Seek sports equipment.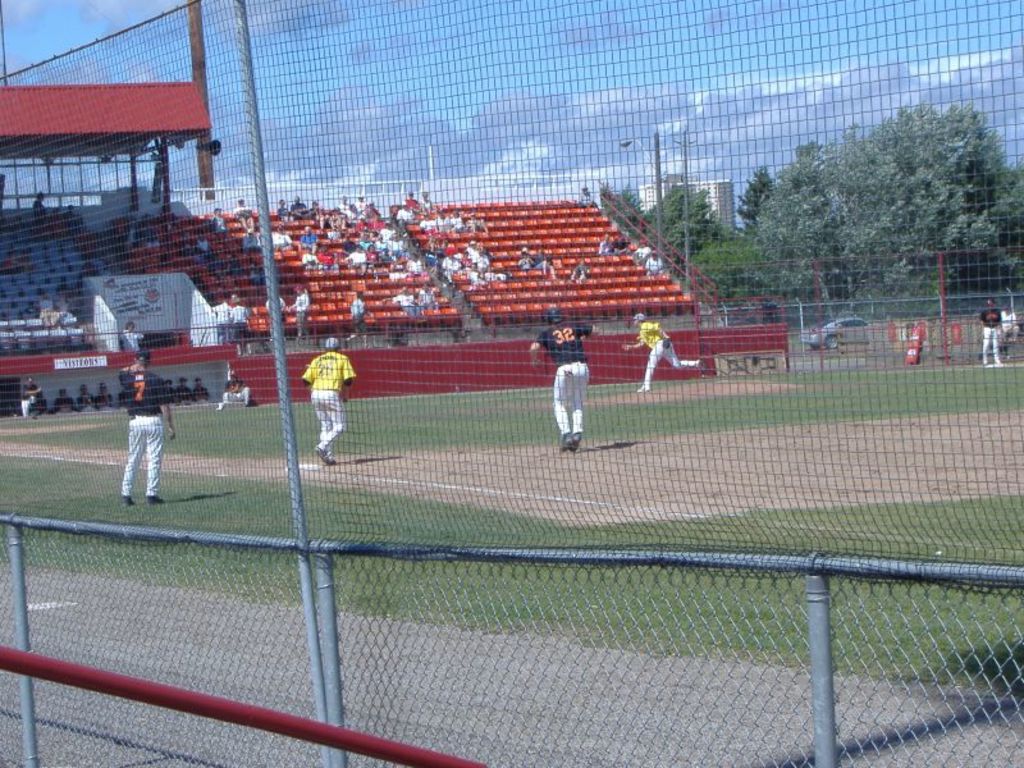
[544, 307, 566, 329].
